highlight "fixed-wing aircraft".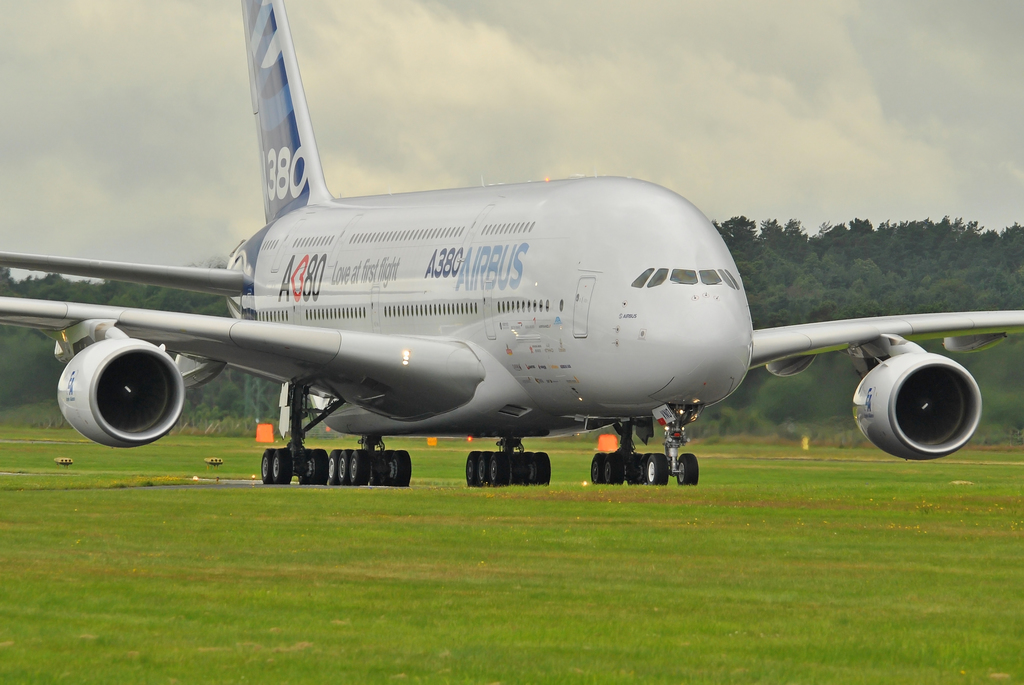
Highlighted region: left=0, top=0, right=1023, bottom=485.
